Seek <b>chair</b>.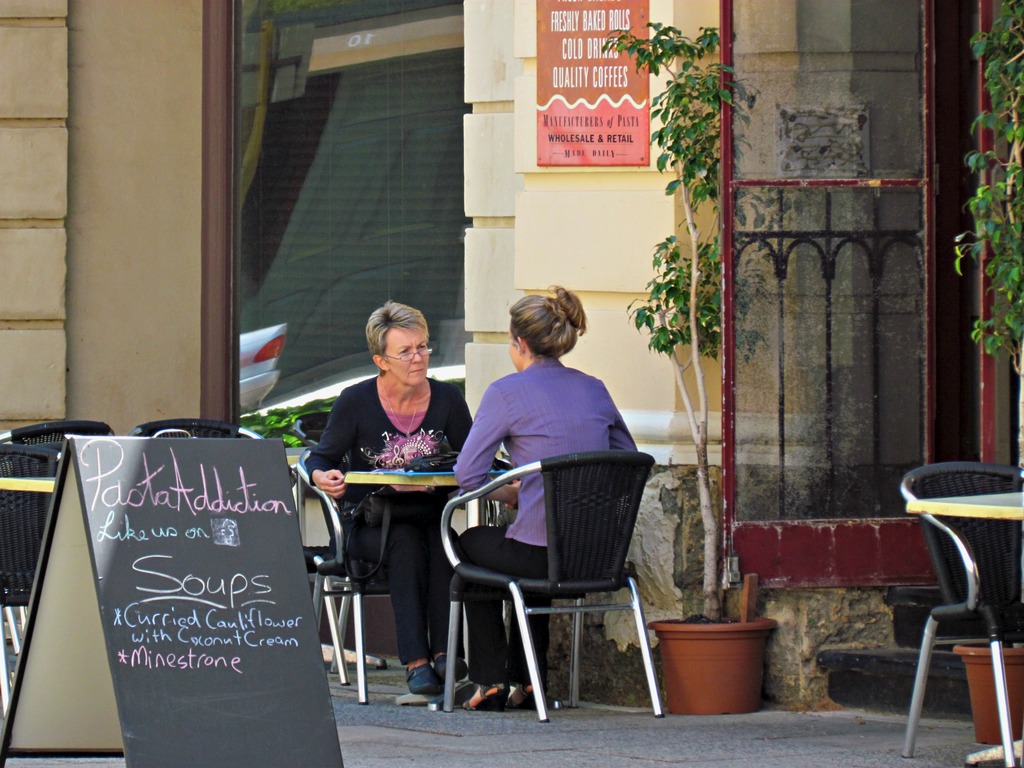
region(0, 439, 63, 718).
